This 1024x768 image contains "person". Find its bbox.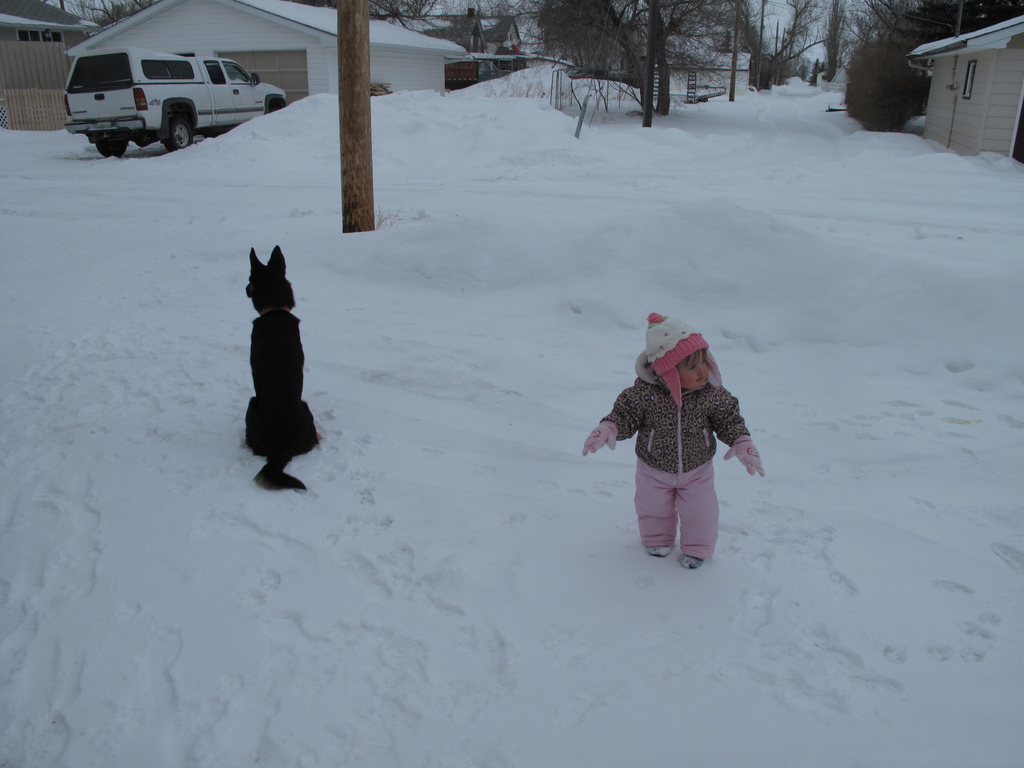
box=[599, 309, 758, 579].
